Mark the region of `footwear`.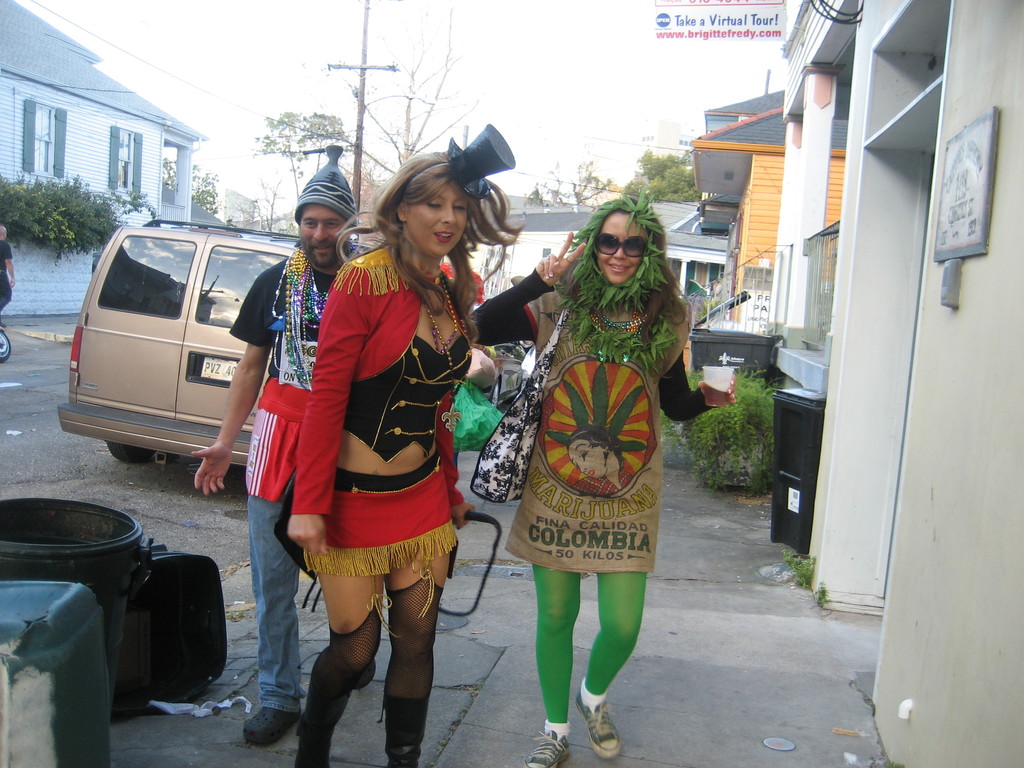
Region: detection(525, 730, 573, 767).
